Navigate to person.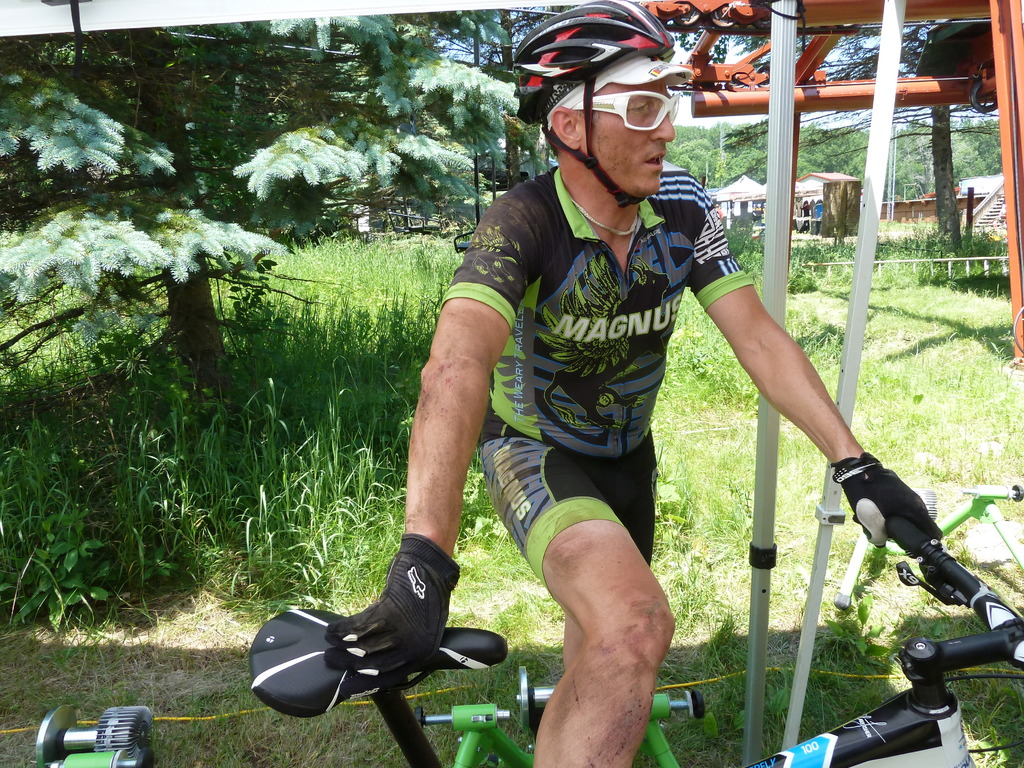
Navigation target: (380,59,817,764).
